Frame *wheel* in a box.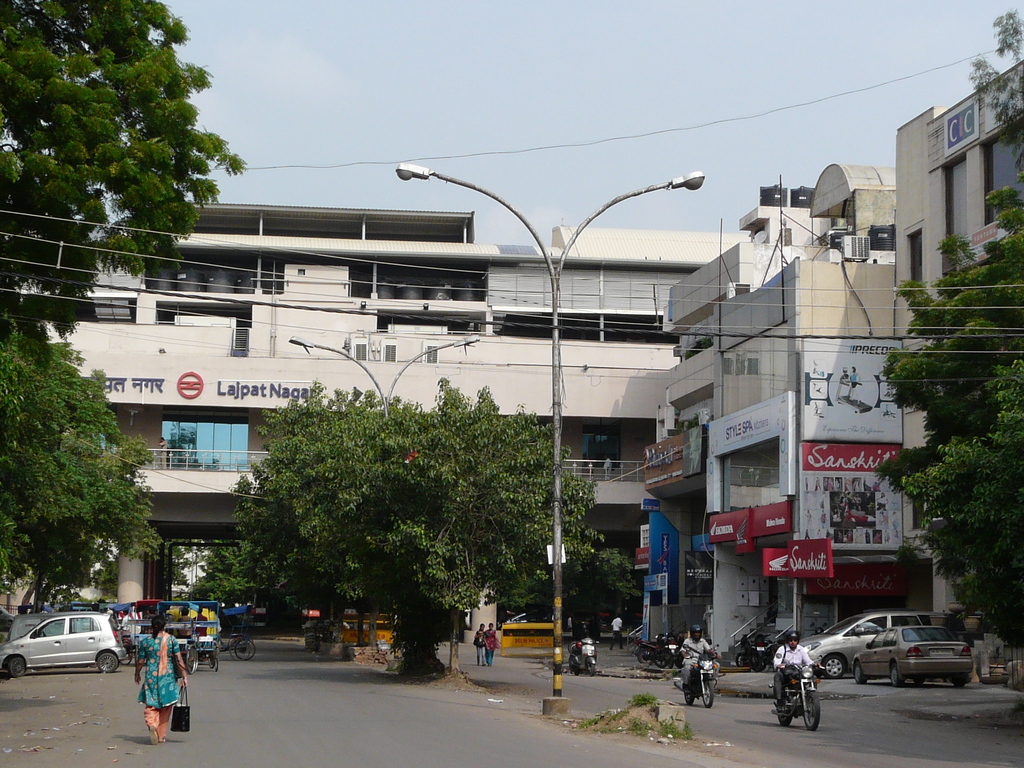
rect(737, 651, 749, 667).
